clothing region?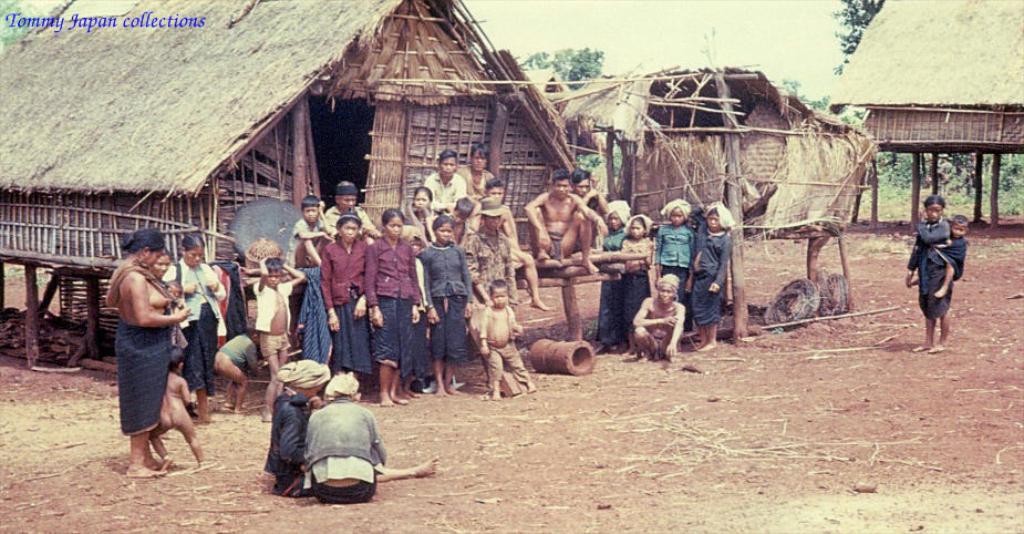
box(673, 183, 743, 343)
